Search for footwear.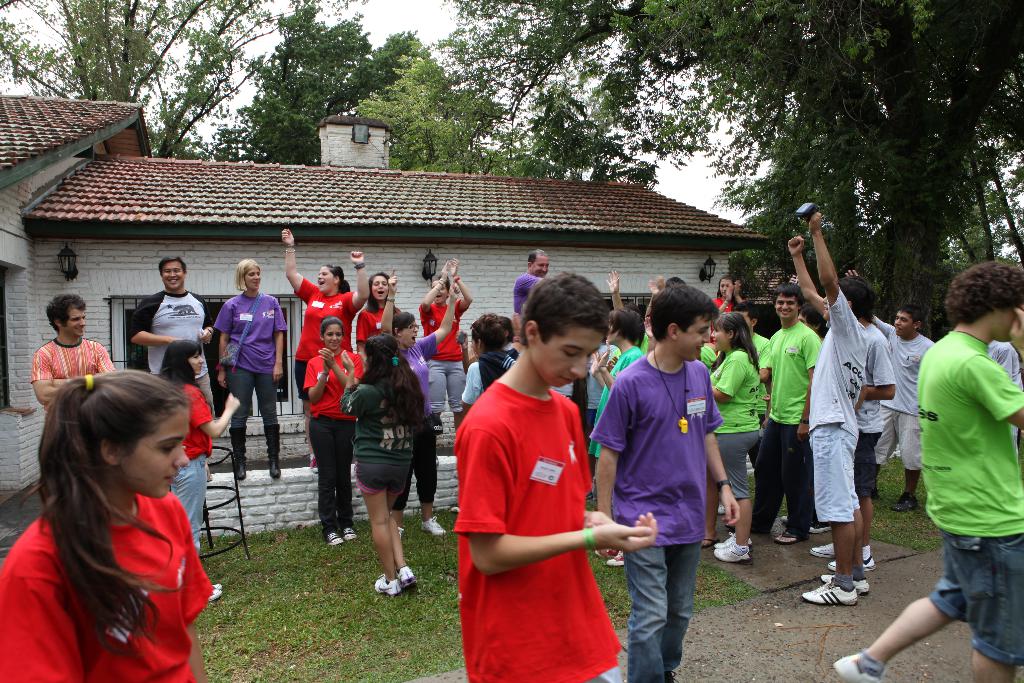
Found at select_region(393, 565, 420, 598).
